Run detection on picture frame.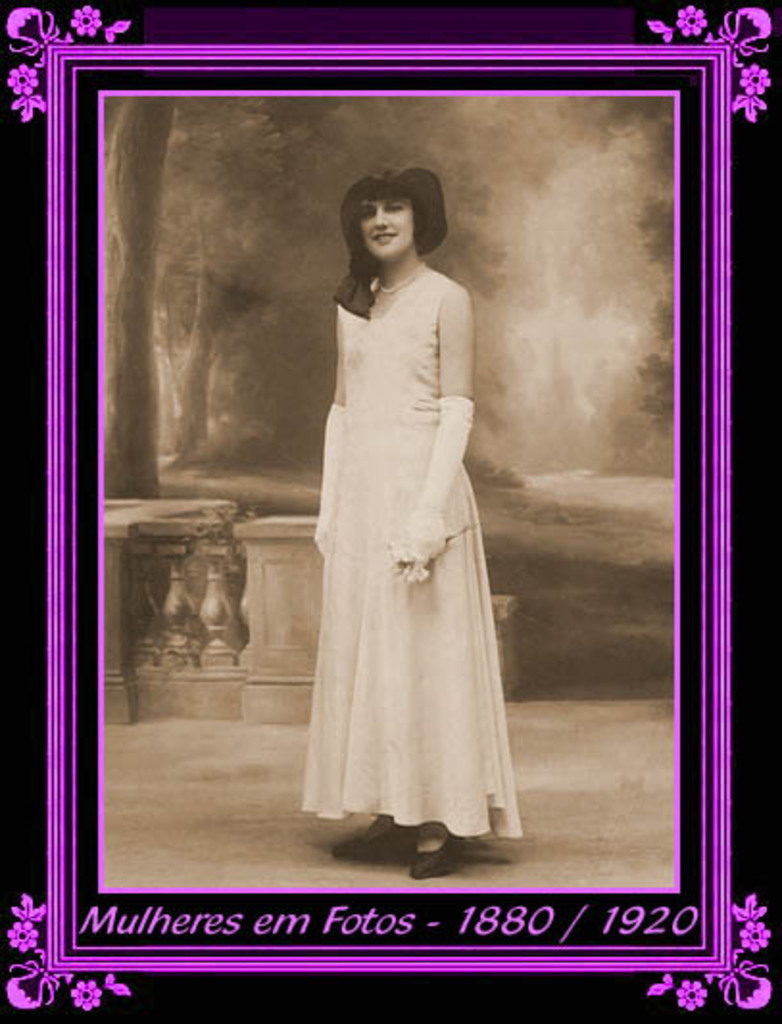
Result: bbox(0, 0, 780, 1022).
